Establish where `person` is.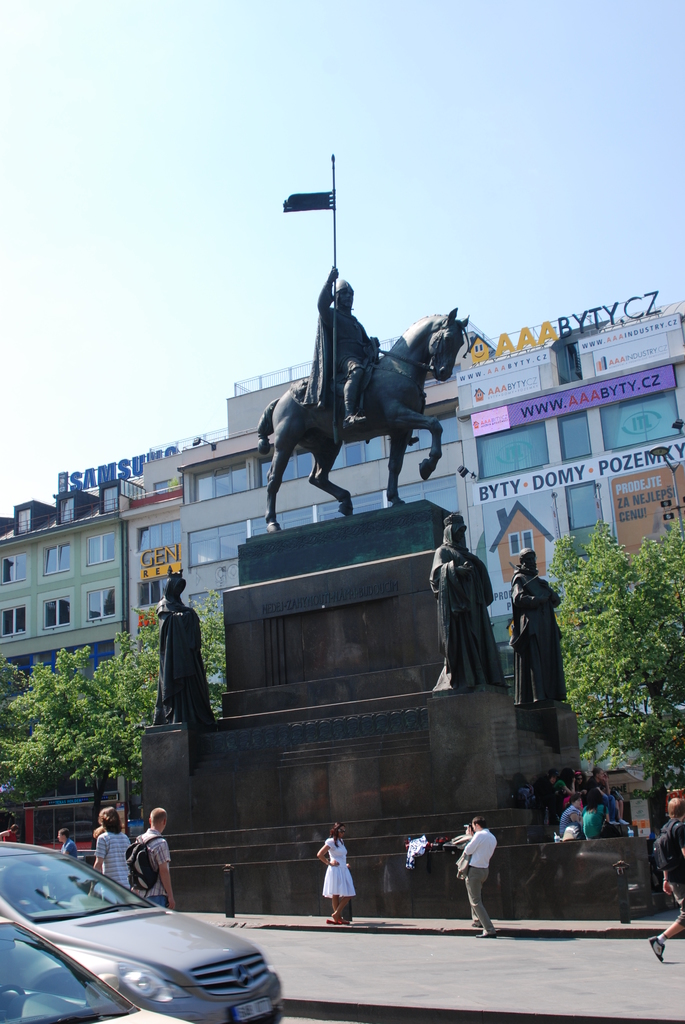
Established at {"x1": 155, "y1": 572, "x2": 210, "y2": 717}.
